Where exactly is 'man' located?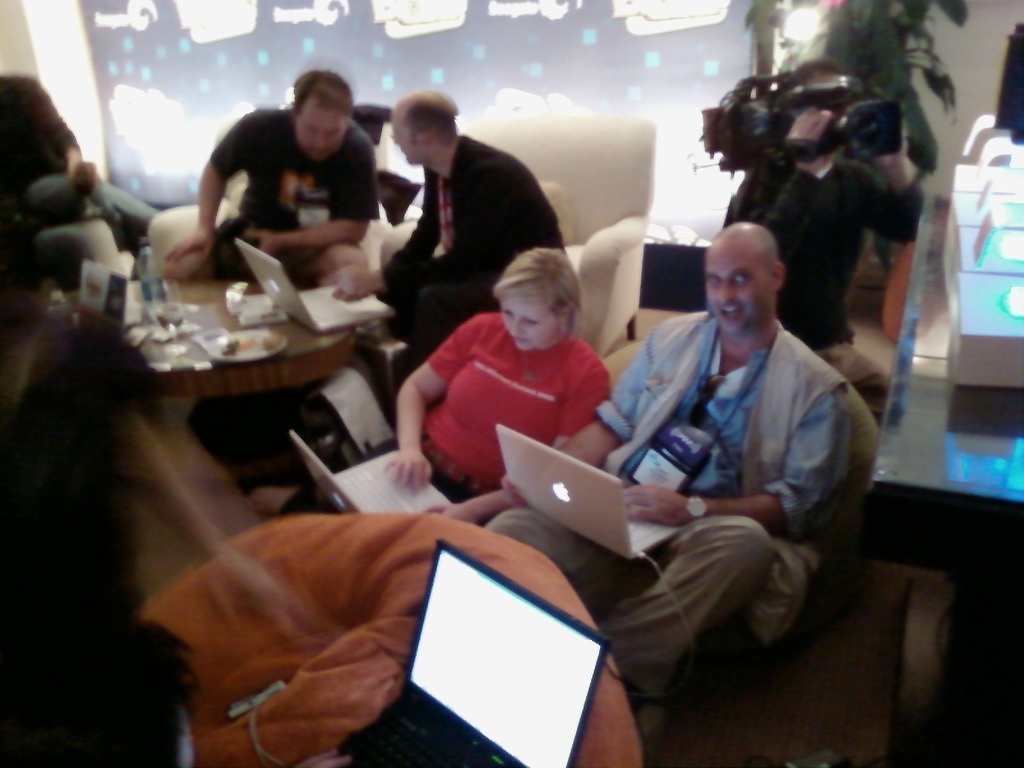
Its bounding box is locate(0, 67, 95, 246).
